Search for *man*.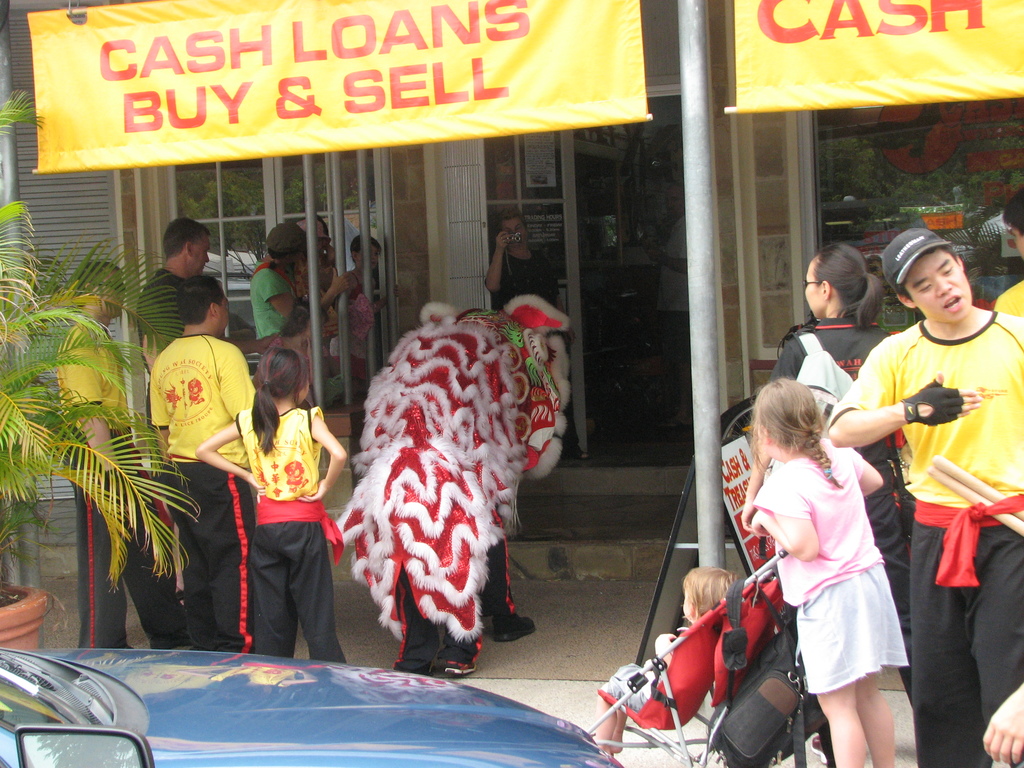
Found at left=845, top=221, right=1009, bottom=758.
